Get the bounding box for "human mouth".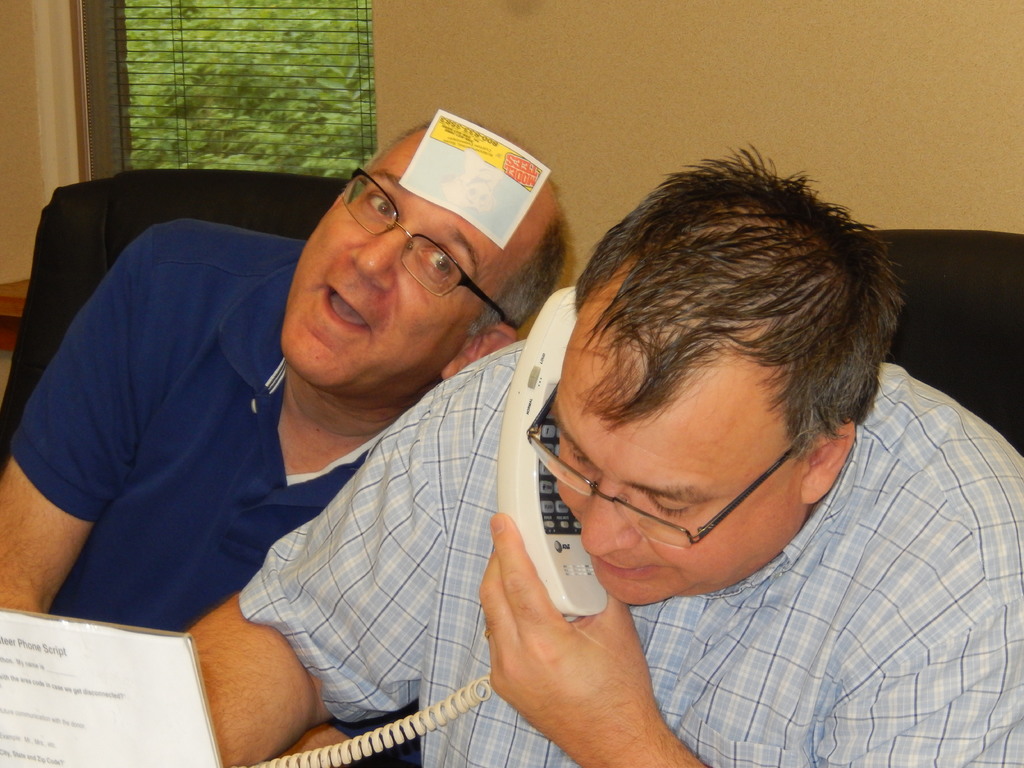
(x1=310, y1=268, x2=381, y2=348).
